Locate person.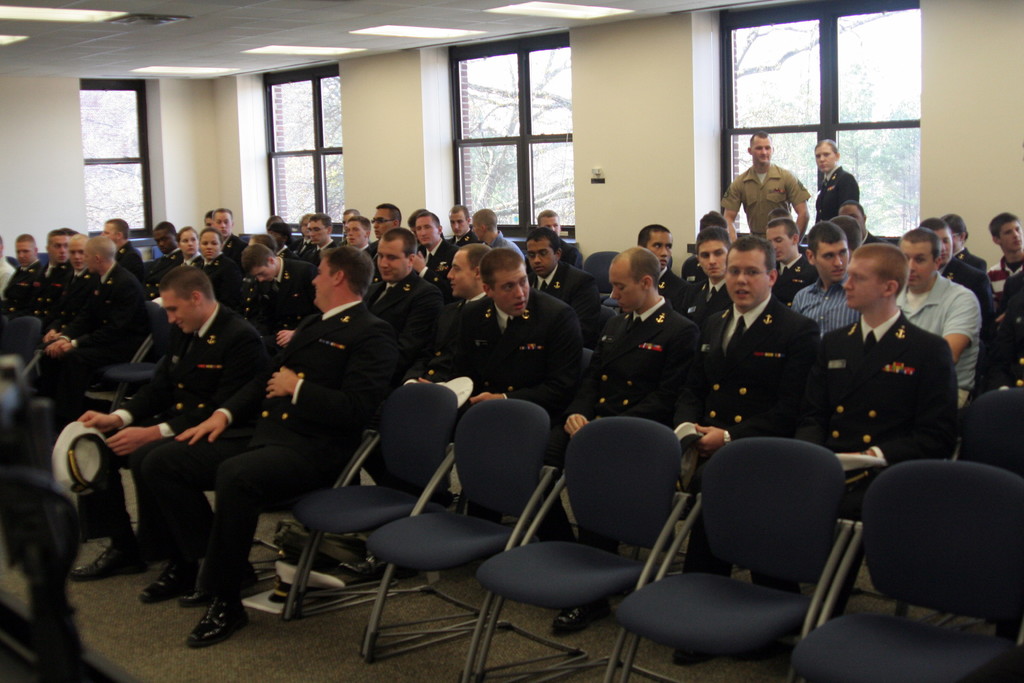
Bounding box: (359, 224, 442, 407).
